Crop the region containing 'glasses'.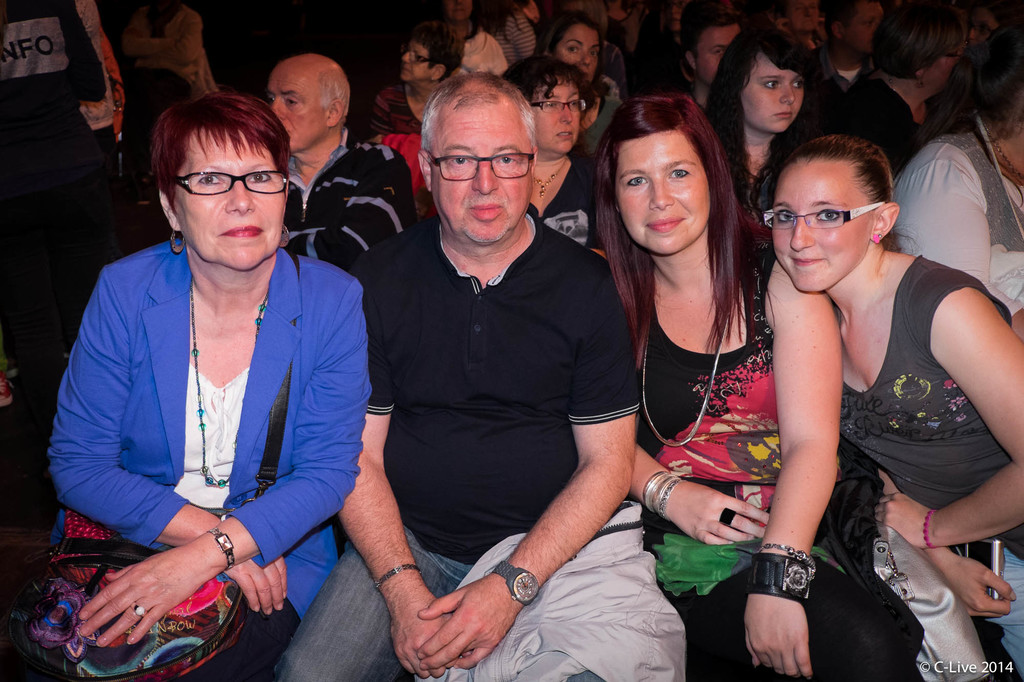
Crop region: box=[427, 150, 540, 180].
